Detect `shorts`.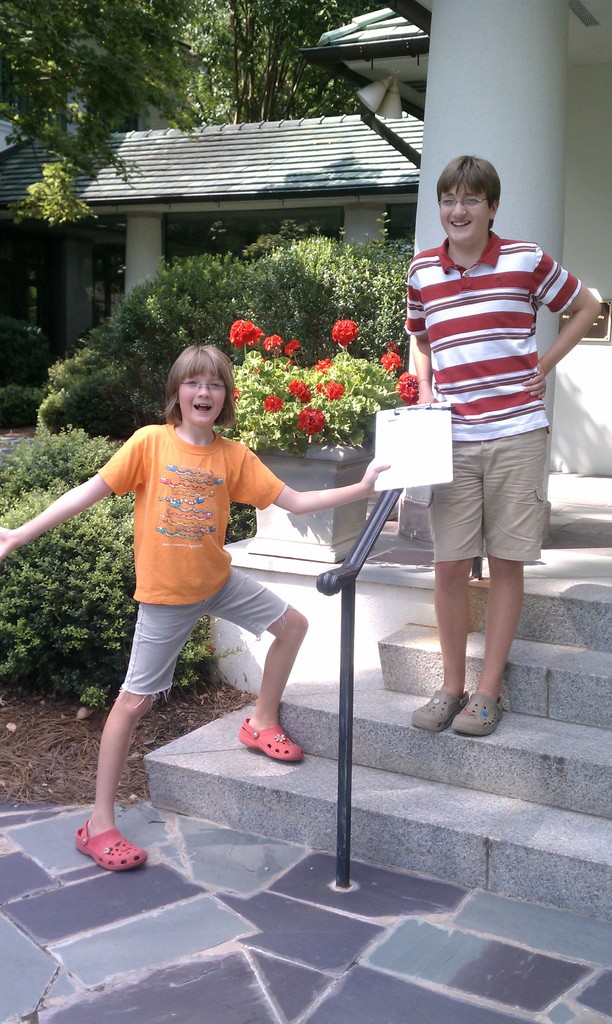
Detected at 416, 445, 552, 561.
